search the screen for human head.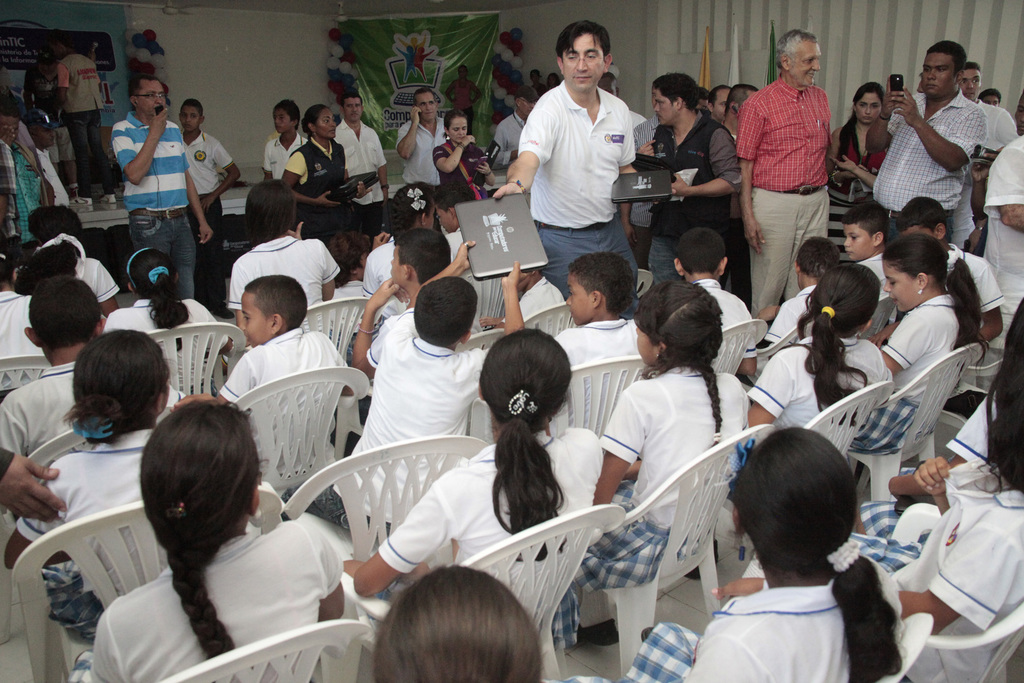
Found at left=28, top=276, right=108, bottom=369.
